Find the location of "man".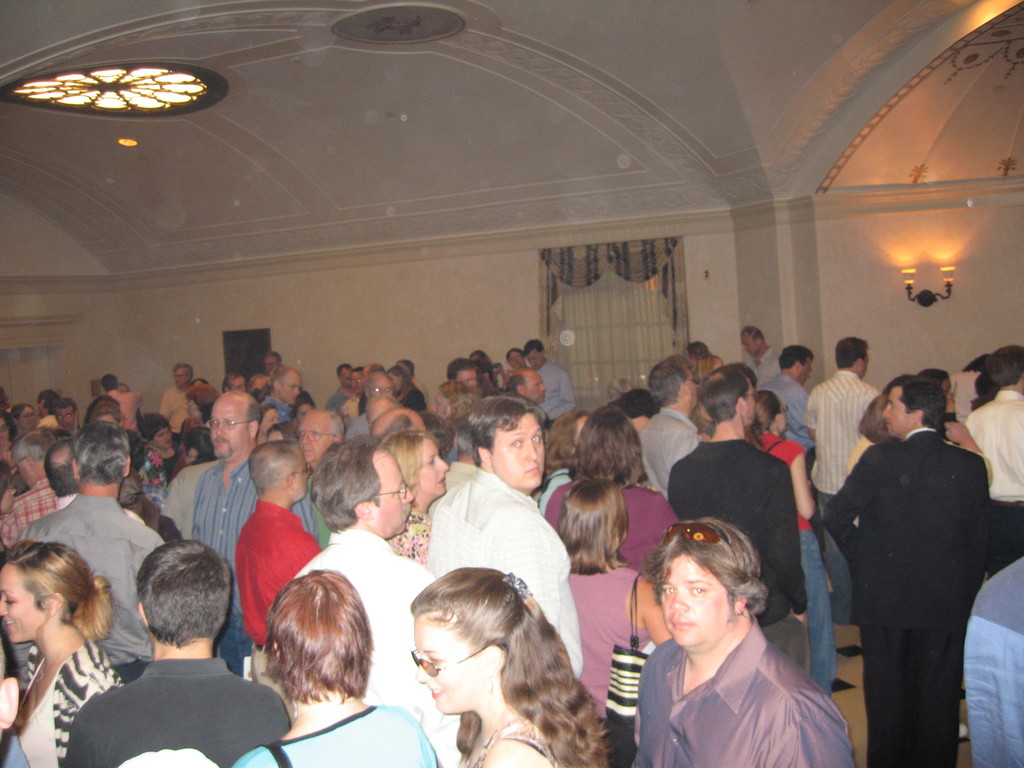
Location: l=16, t=420, r=171, b=676.
